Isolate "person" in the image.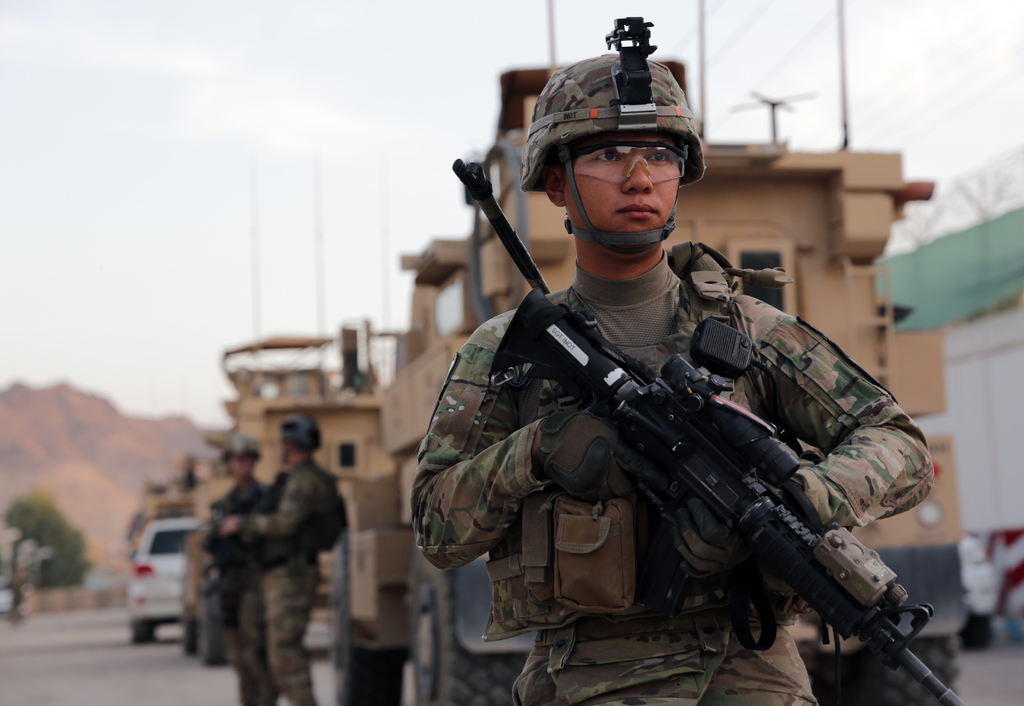
Isolated region: [left=243, top=412, right=349, bottom=705].
